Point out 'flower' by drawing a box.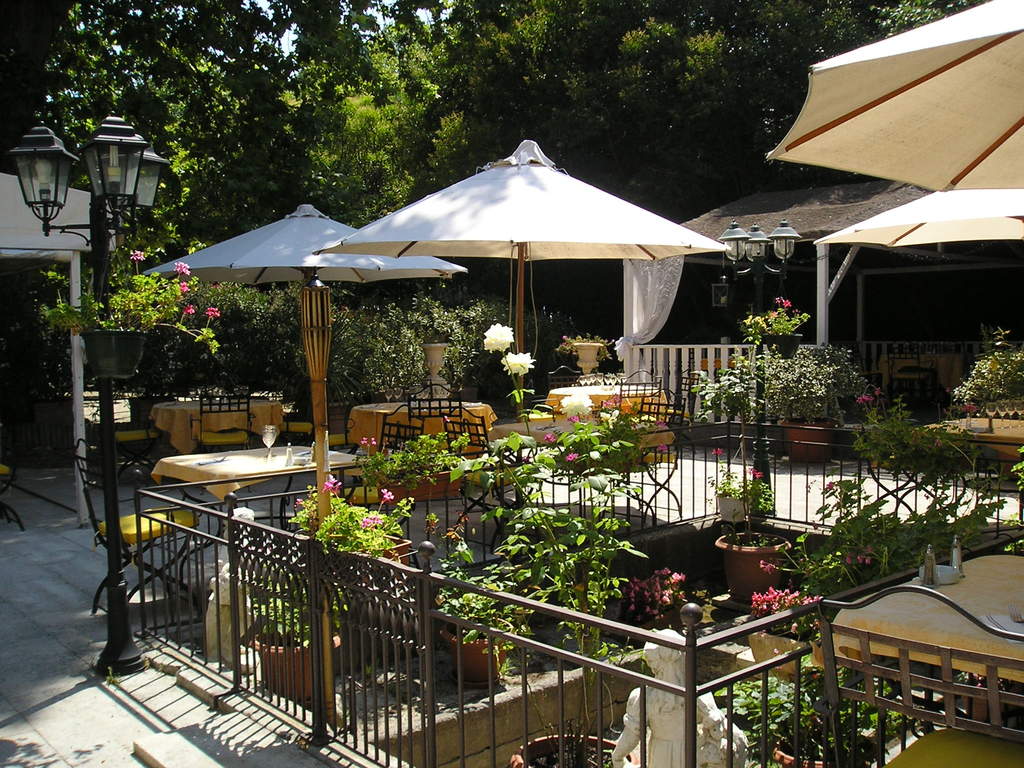
region(858, 393, 874, 405).
